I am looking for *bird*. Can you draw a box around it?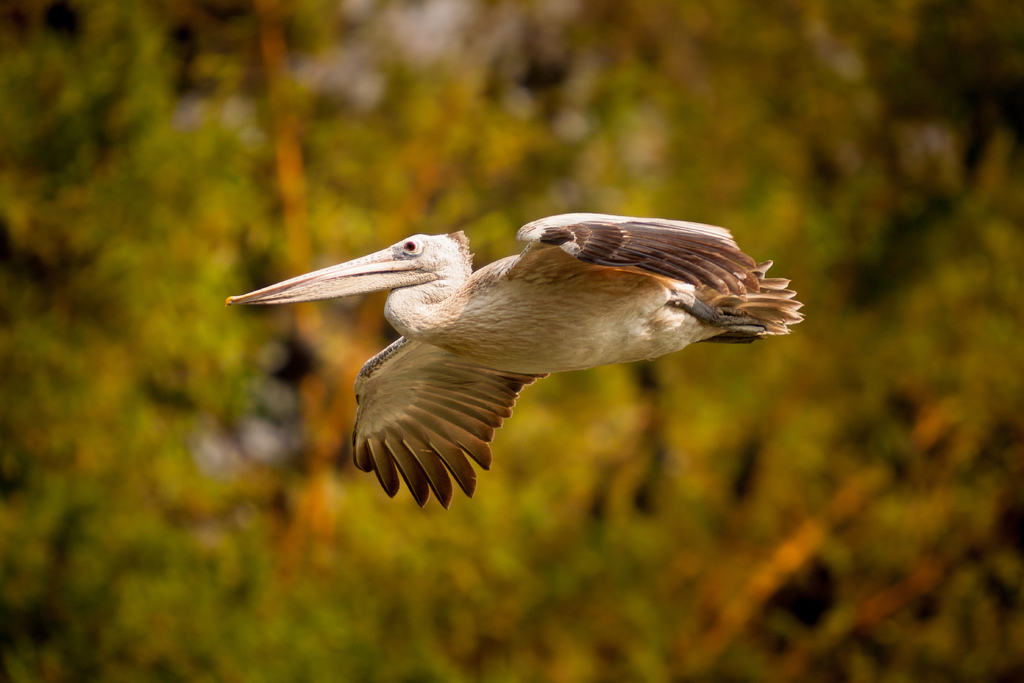
Sure, the bounding box is bbox=(238, 211, 790, 512).
